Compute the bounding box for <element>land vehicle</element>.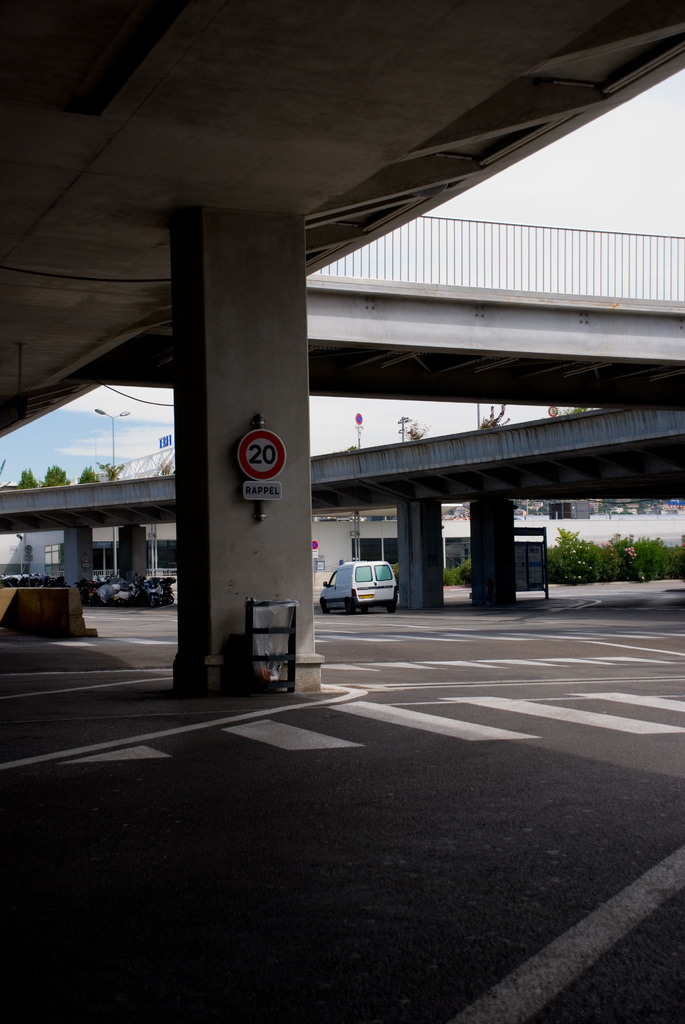
locate(322, 563, 401, 614).
